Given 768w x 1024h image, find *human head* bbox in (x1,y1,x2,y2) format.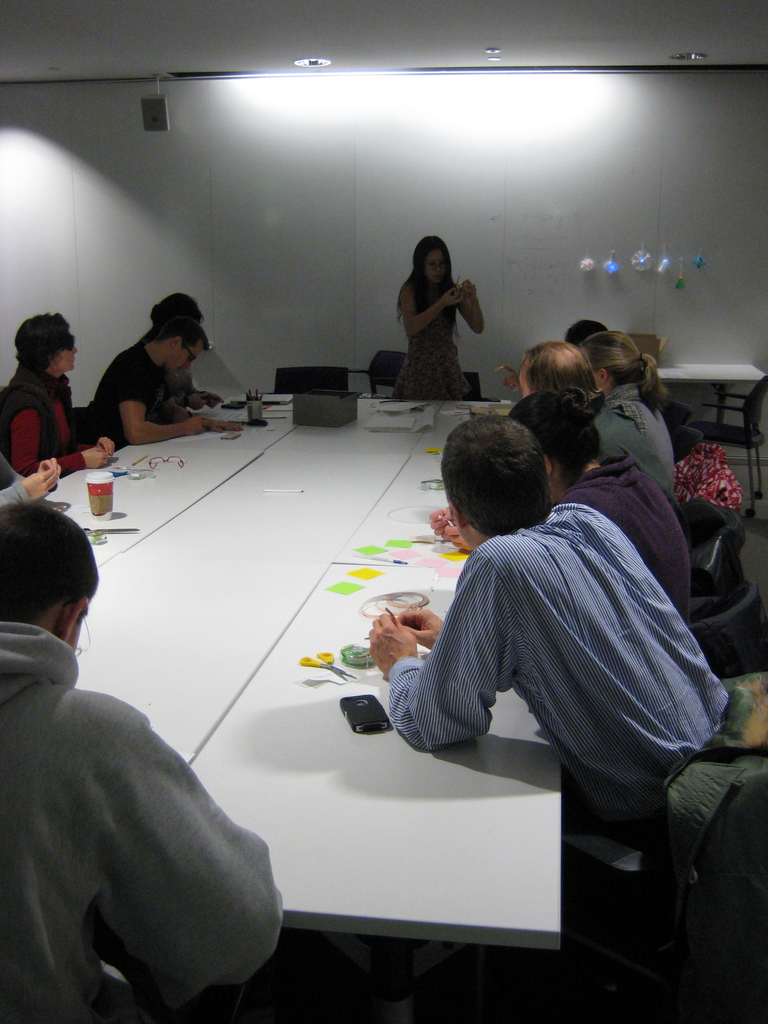
(579,333,658,397).
